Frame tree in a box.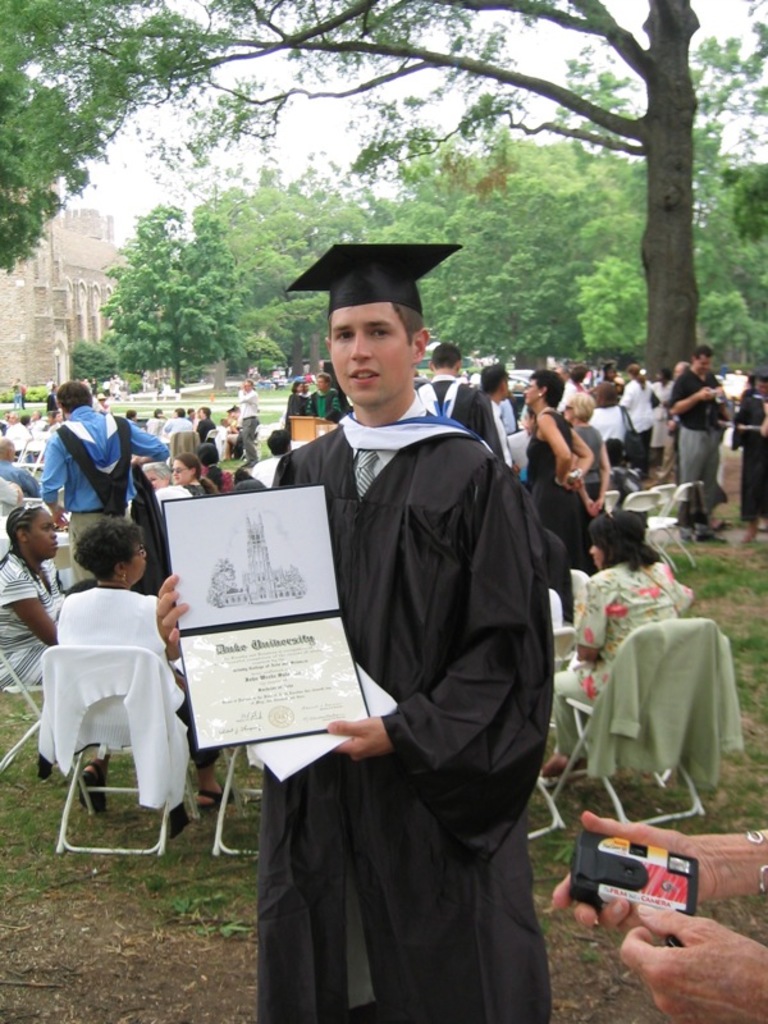
crop(0, 0, 700, 381).
